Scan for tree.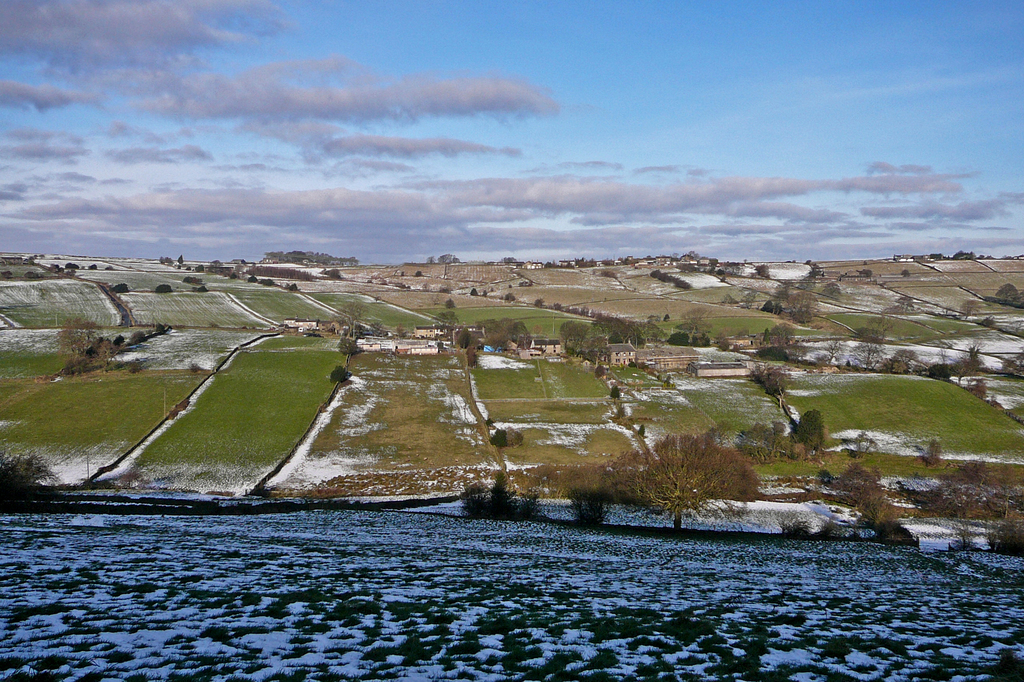
Scan result: region(756, 260, 769, 282).
